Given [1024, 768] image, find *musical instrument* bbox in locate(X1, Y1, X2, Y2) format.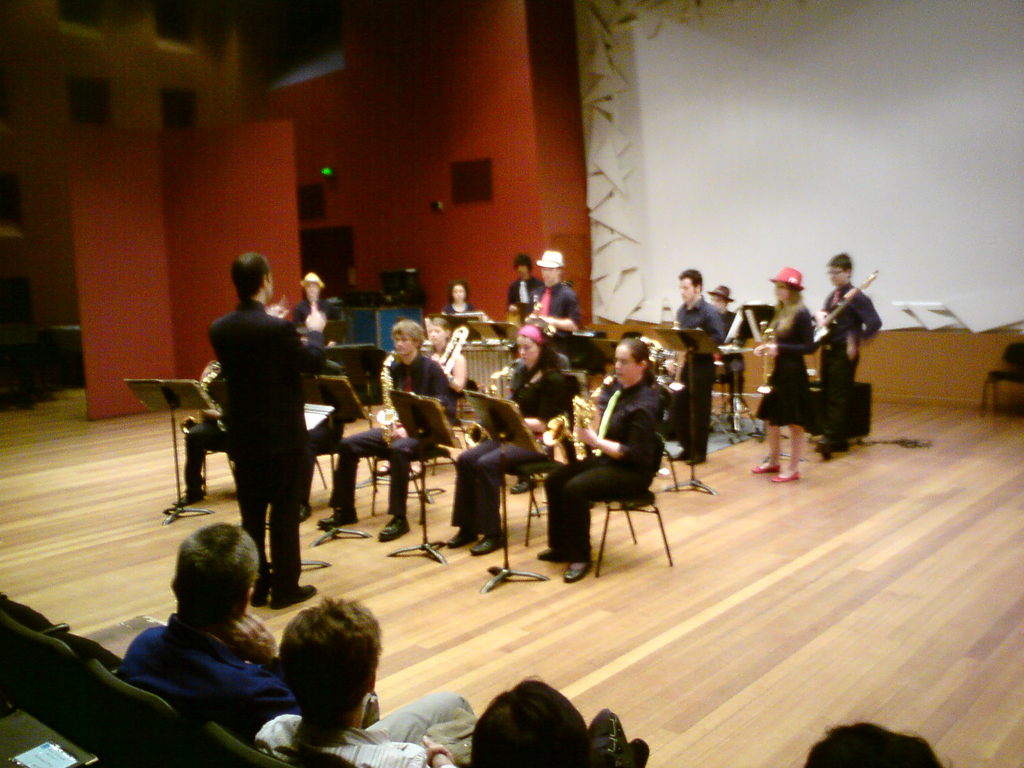
locate(753, 319, 776, 396).
